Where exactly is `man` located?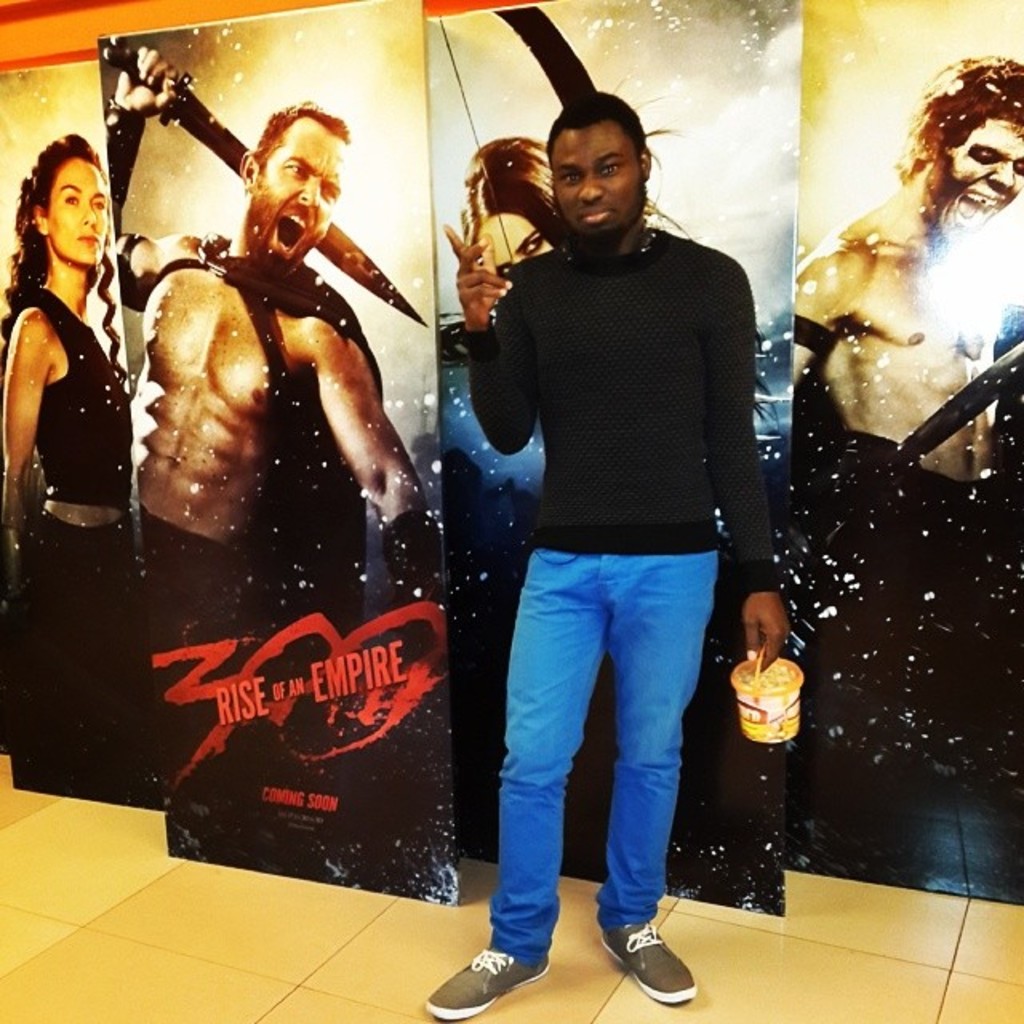
Its bounding box is <region>416, 99, 790, 1022</region>.
